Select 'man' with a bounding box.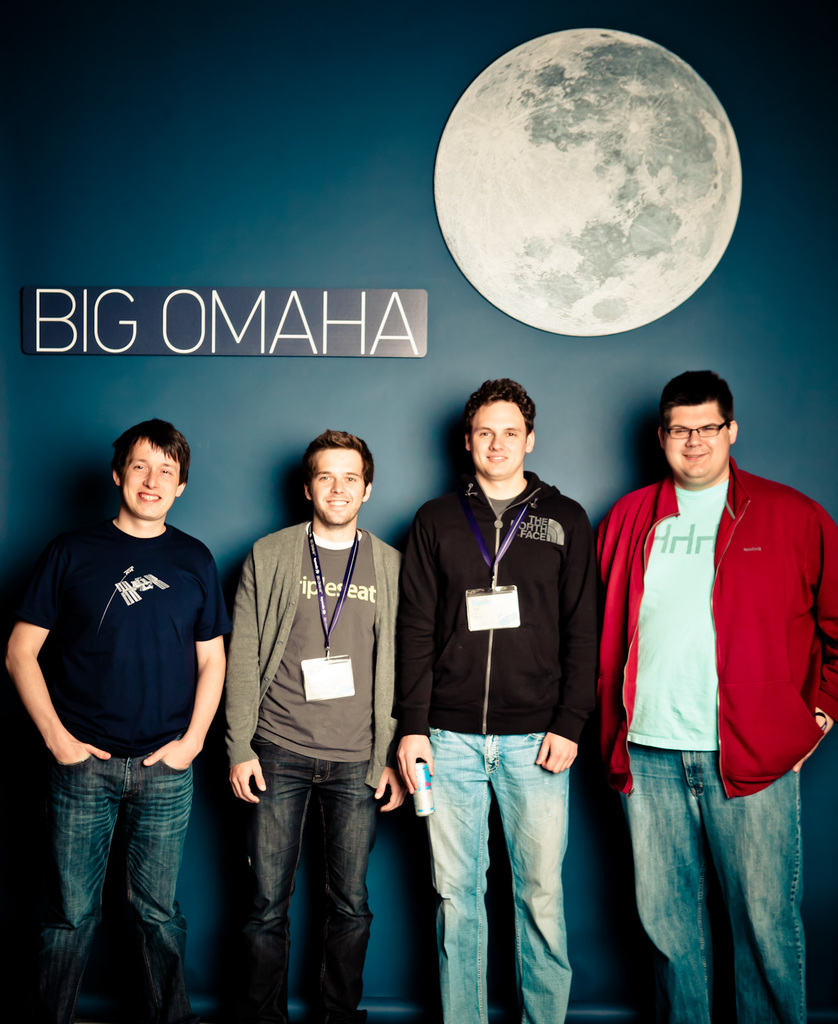
597 371 837 1023.
